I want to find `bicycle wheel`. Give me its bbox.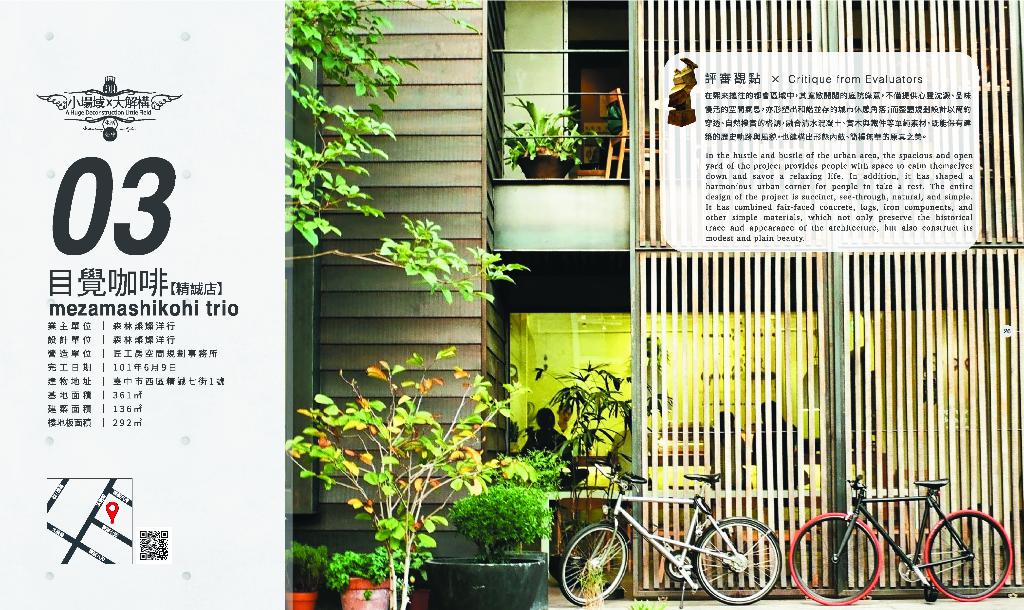
[left=691, top=511, right=790, bottom=609].
